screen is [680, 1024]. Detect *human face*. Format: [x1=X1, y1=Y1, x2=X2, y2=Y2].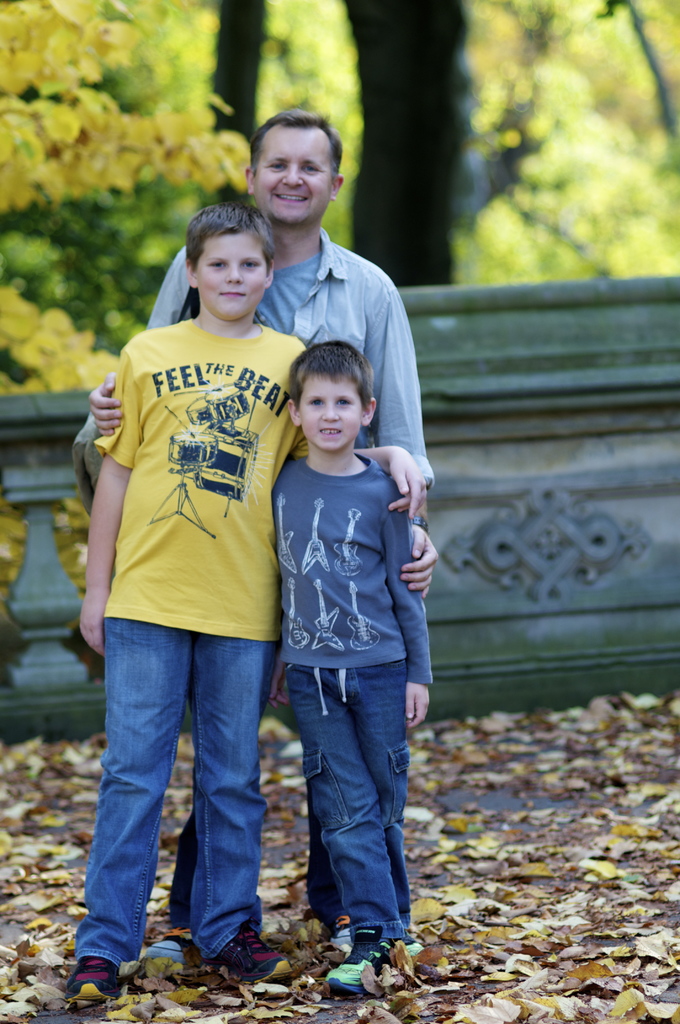
[x1=194, y1=221, x2=269, y2=325].
